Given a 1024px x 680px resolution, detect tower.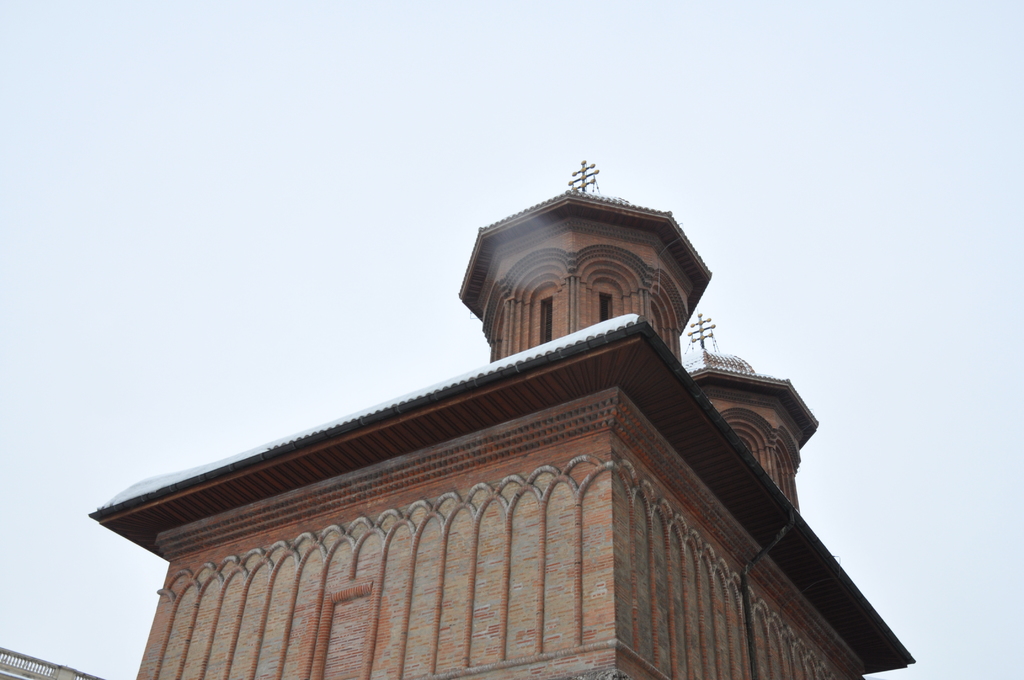
(94, 156, 915, 679).
